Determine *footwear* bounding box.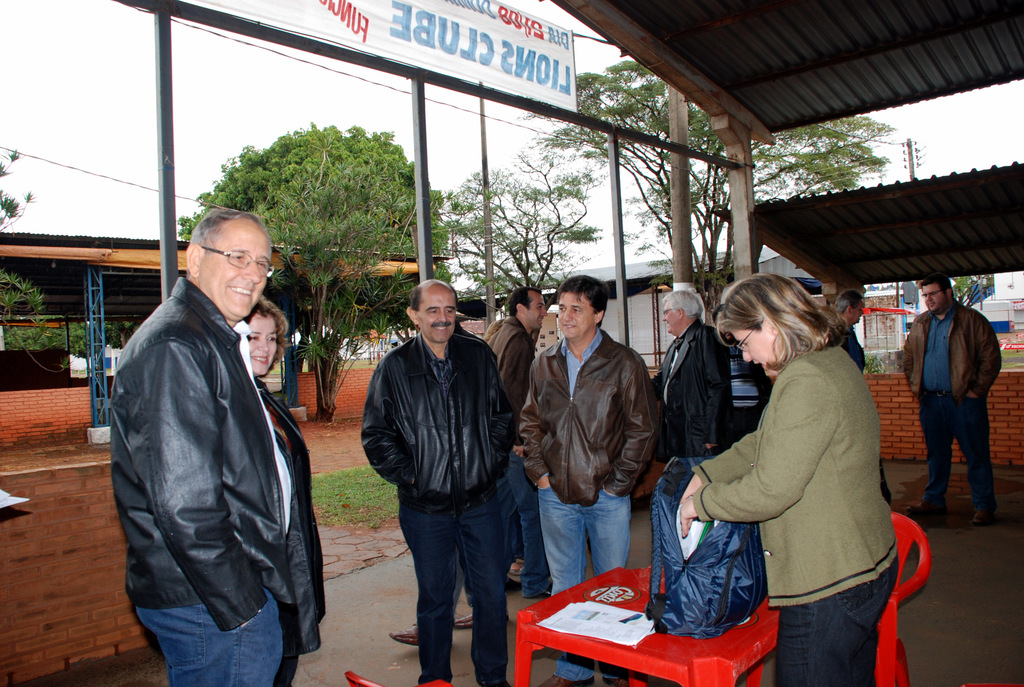
Determined: Rect(602, 674, 630, 686).
